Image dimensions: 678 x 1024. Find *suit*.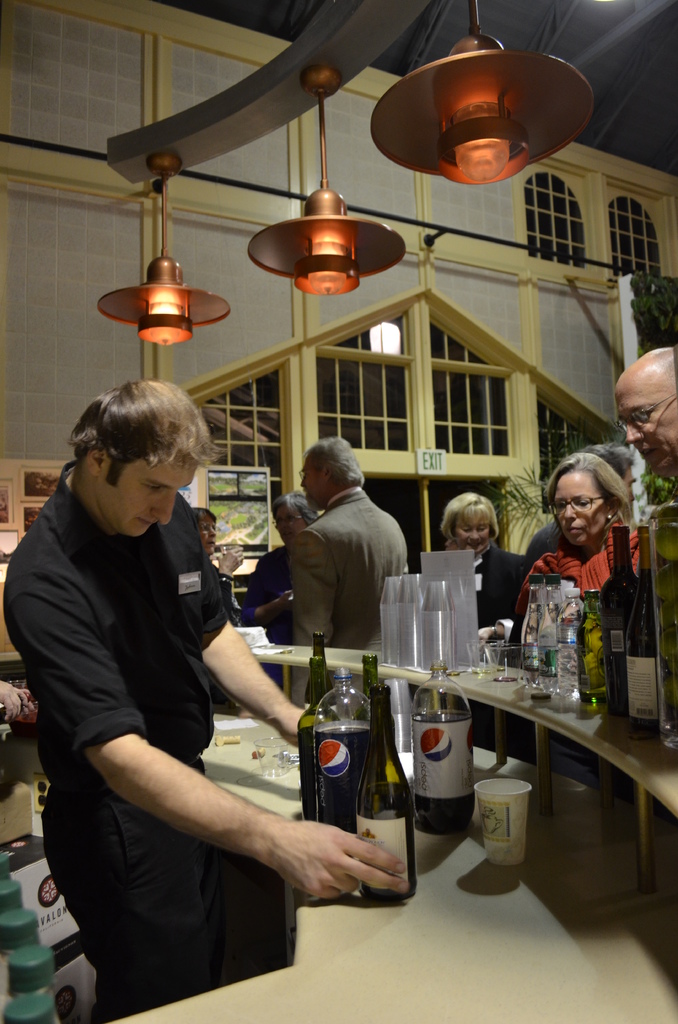
[x1=289, y1=486, x2=407, y2=708].
